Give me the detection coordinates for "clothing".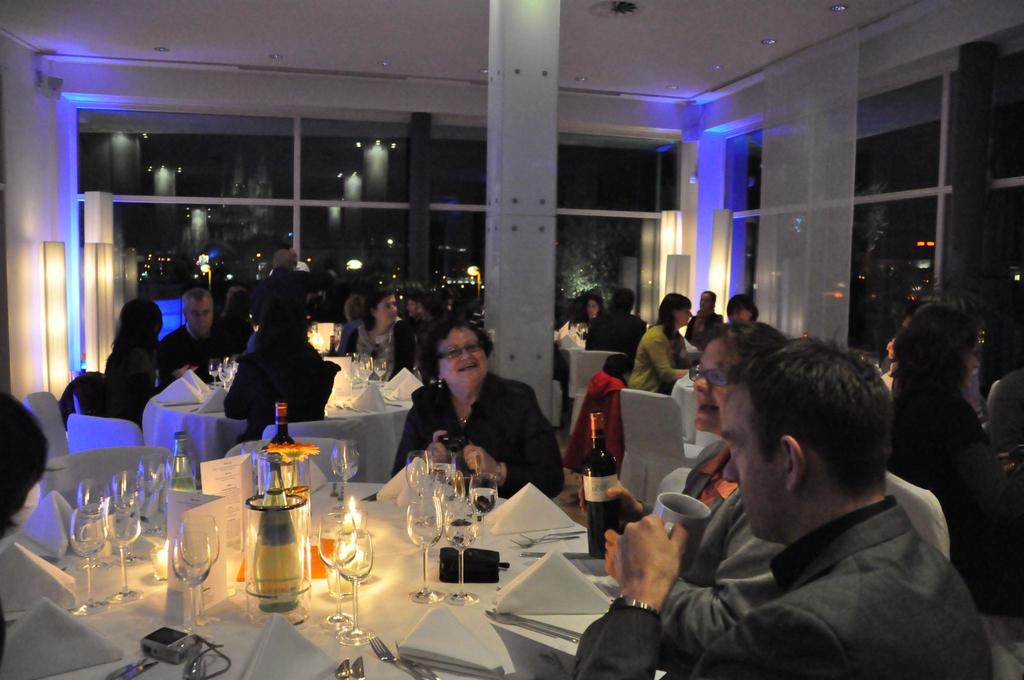
(x1=404, y1=316, x2=438, y2=379).
